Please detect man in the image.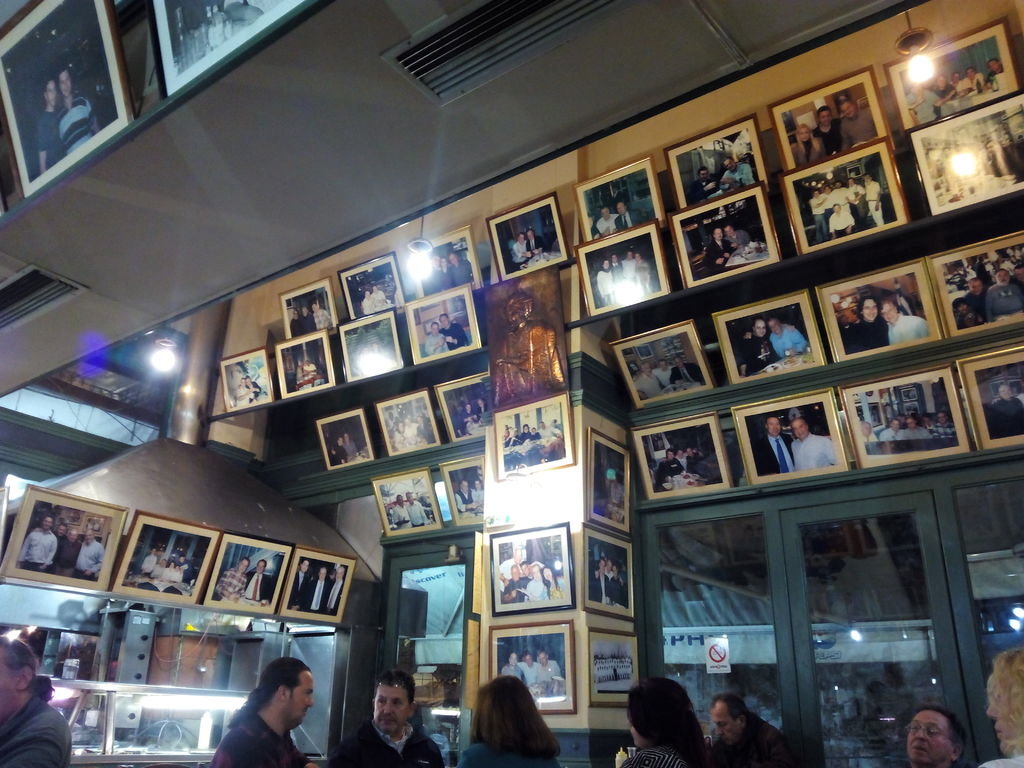
x1=597 y1=261 x2=611 y2=305.
